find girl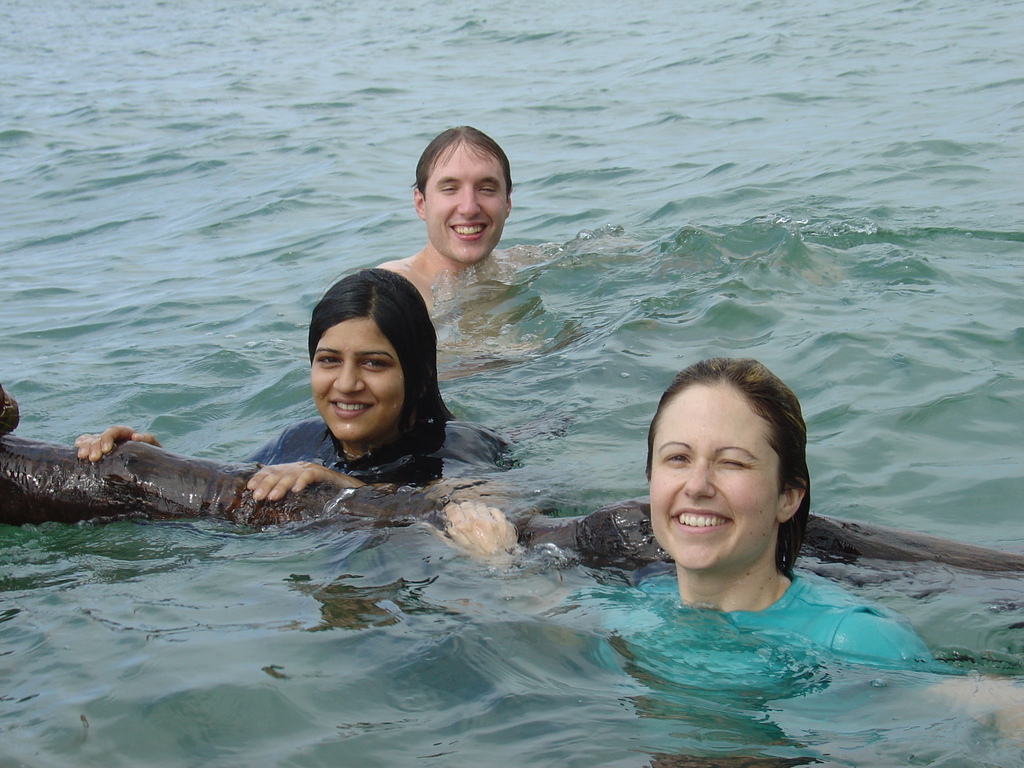
BBox(435, 360, 943, 767)
